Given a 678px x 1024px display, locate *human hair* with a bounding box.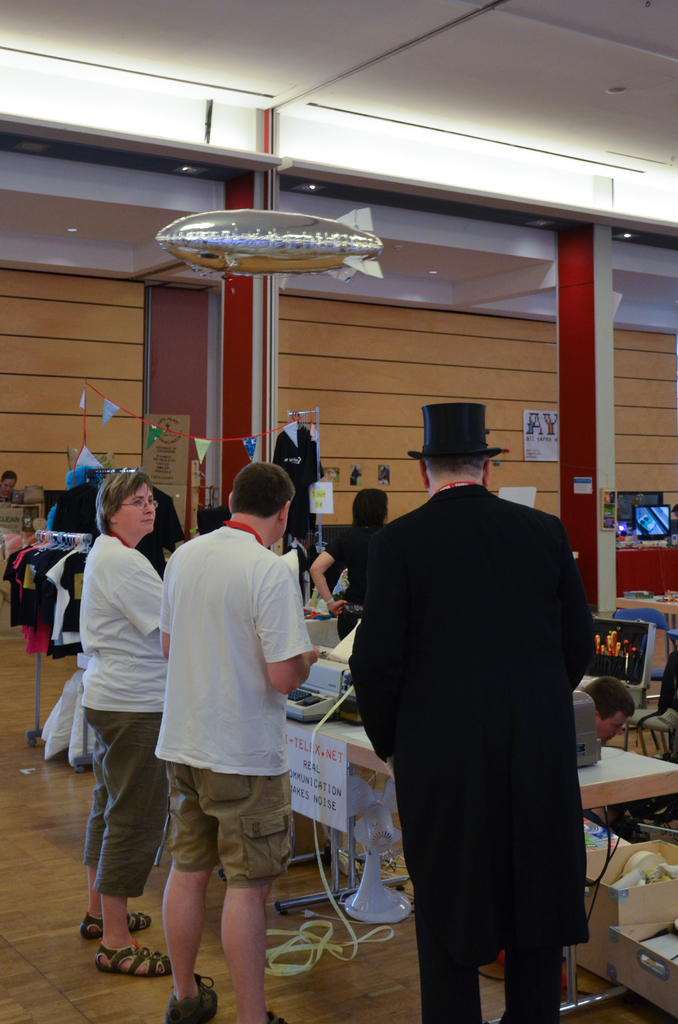
Located: bbox=[230, 460, 297, 519].
